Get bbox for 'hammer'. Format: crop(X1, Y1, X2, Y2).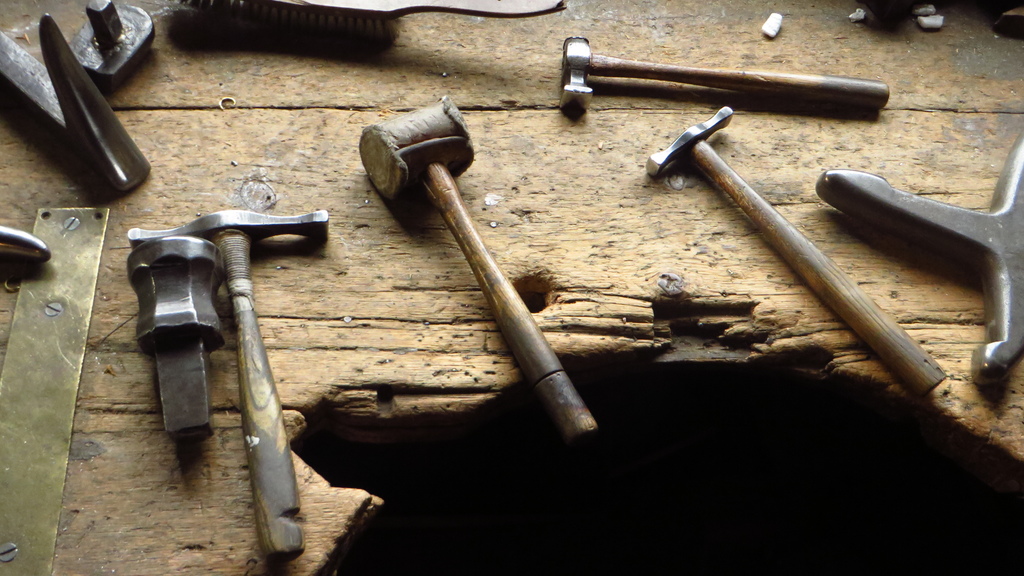
crop(643, 107, 945, 401).
